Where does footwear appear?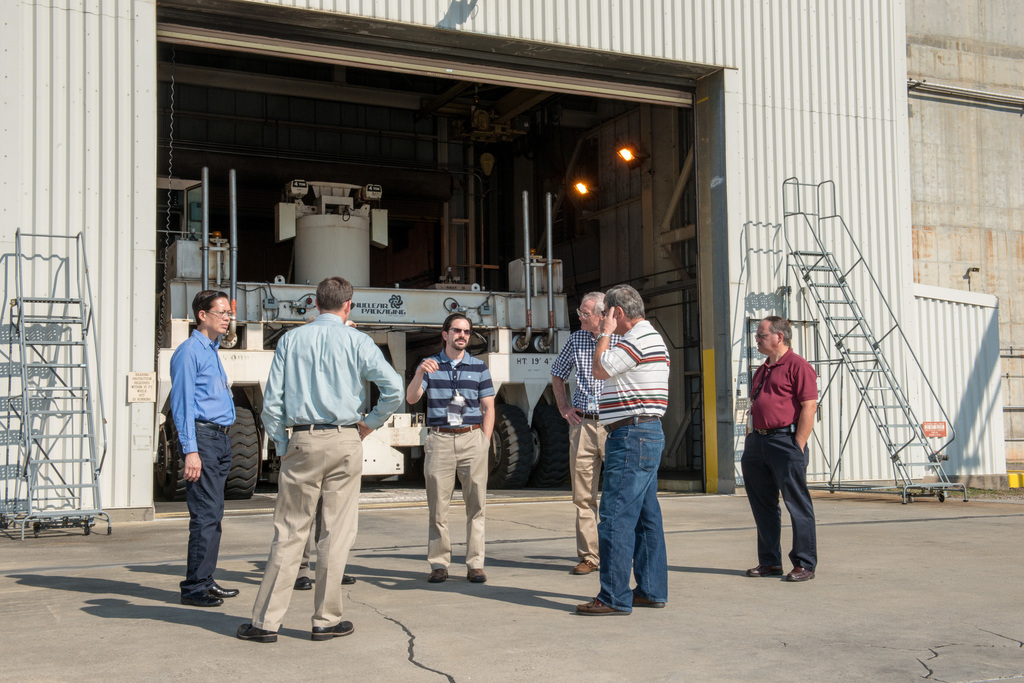
Appears at rect(783, 559, 815, 580).
